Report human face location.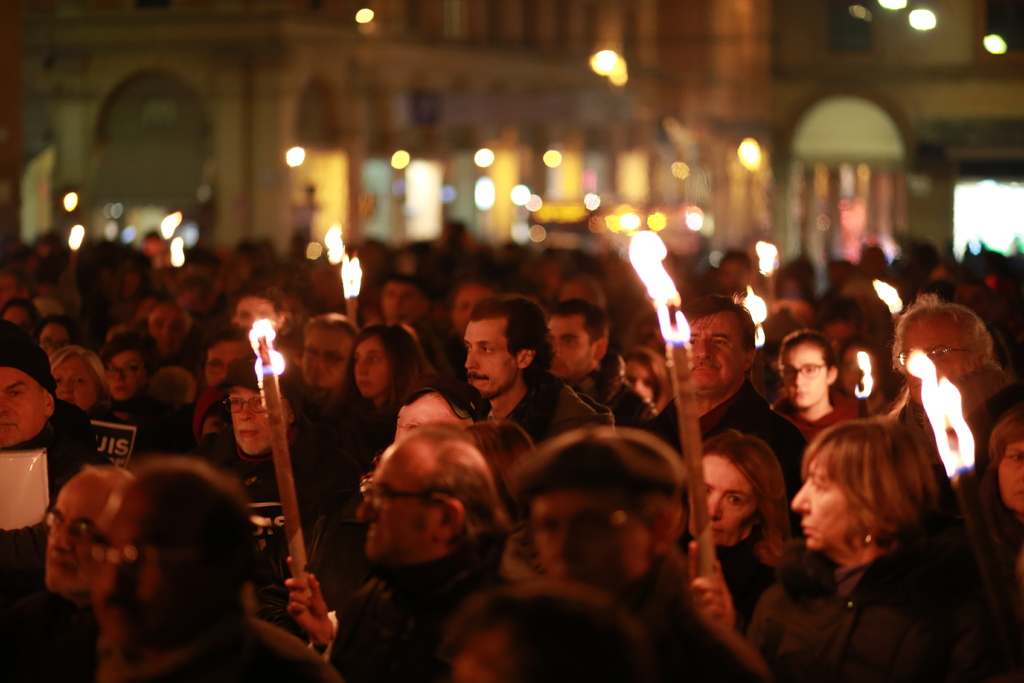
Report: {"x1": 781, "y1": 342, "x2": 826, "y2": 409}.
